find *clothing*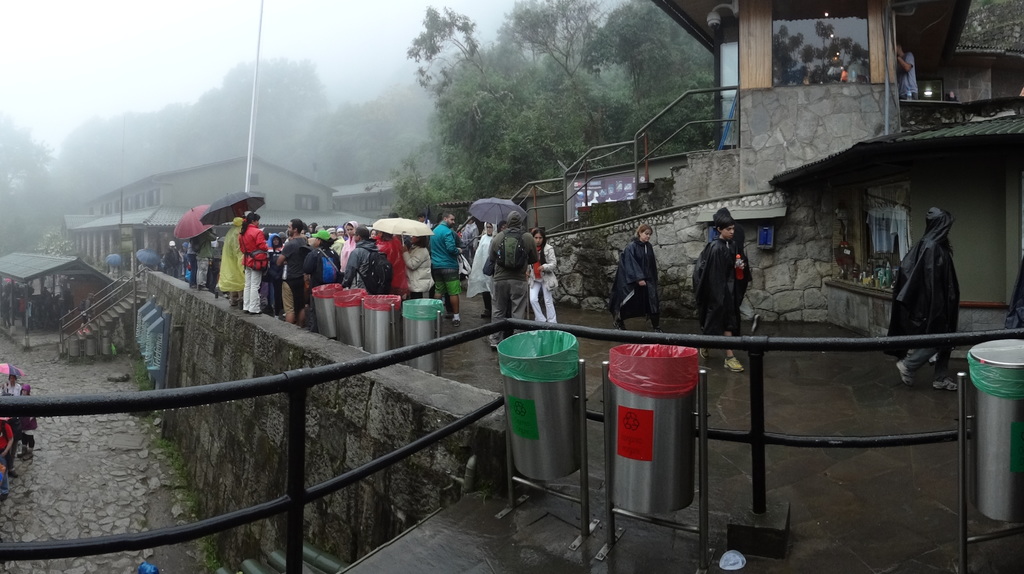
bbox=[527, 249, 562, 323]
